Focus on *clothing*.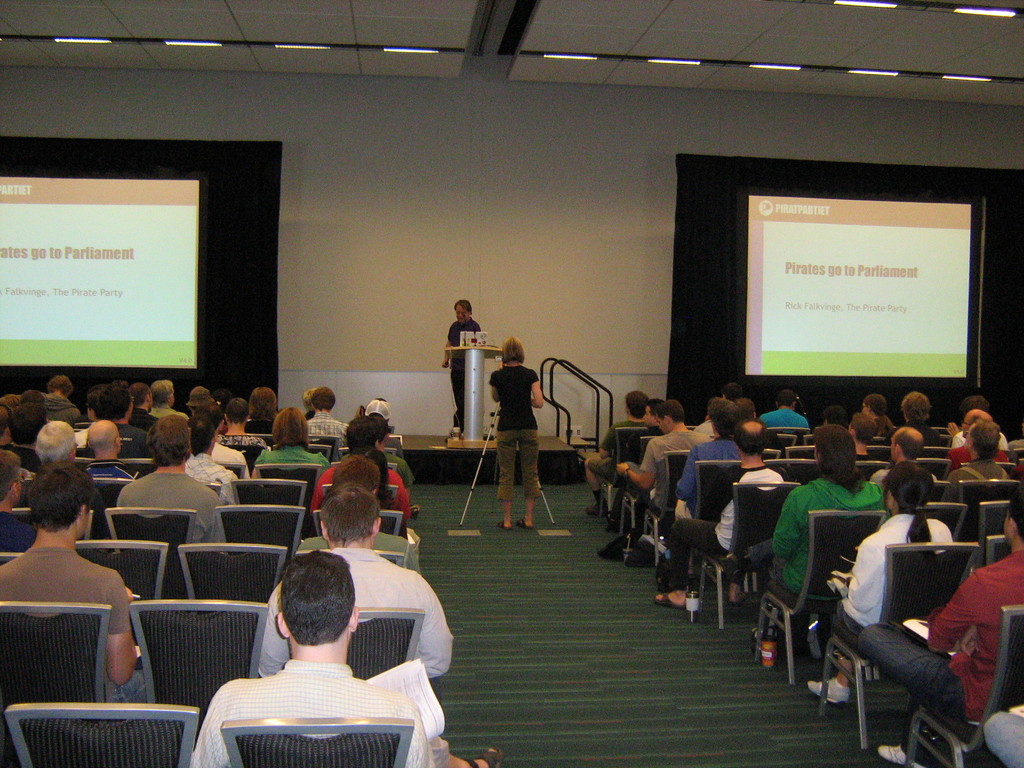
Focused at region(214, 433, 266, 454).
